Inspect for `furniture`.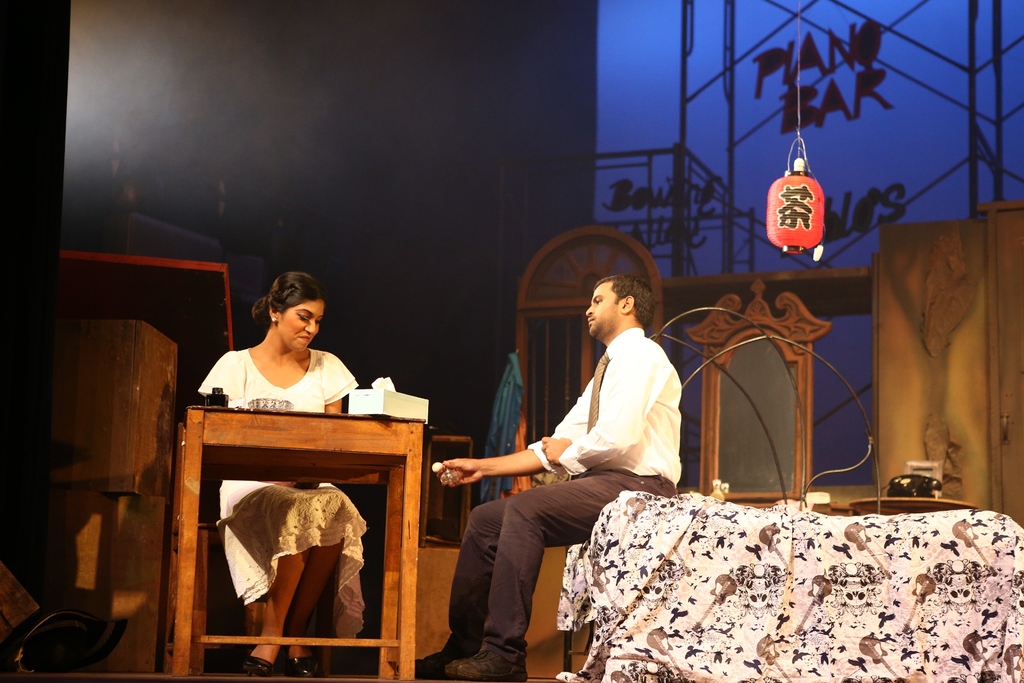
Inspection: rect(193, 525, 342, 675).
